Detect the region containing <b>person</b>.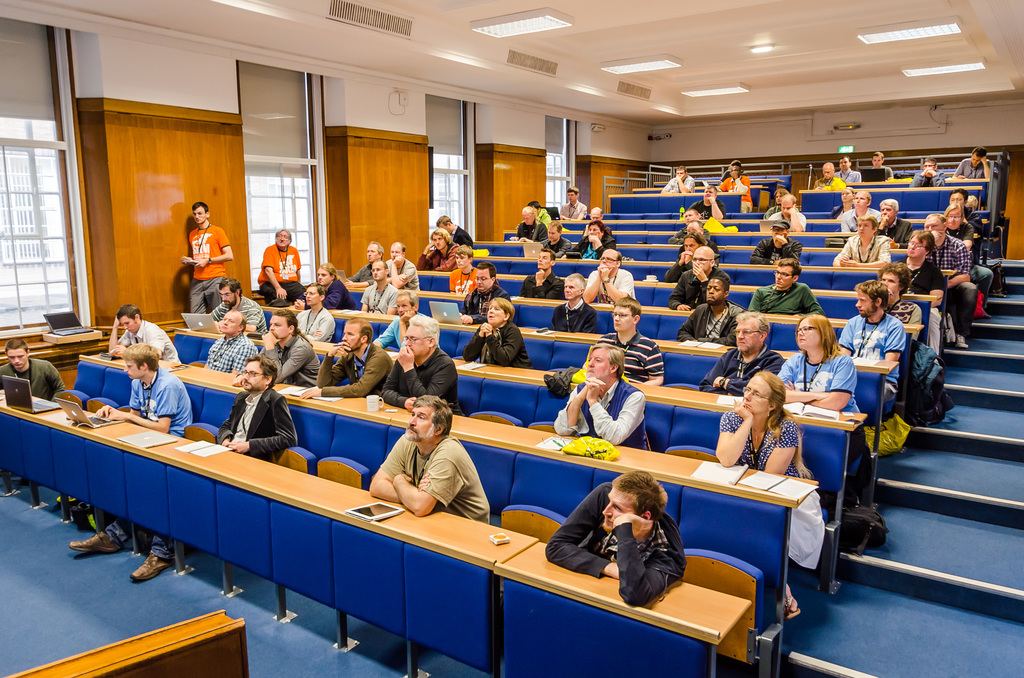
813, 159, 847, 191.
